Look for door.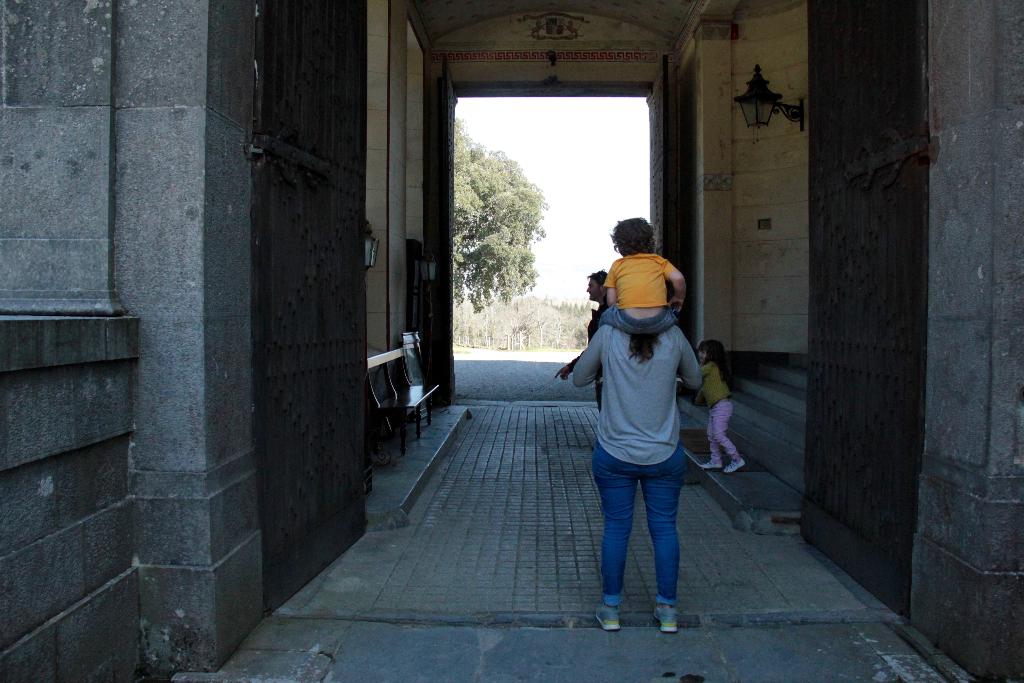
Found: box=[252, 0, 372, 618].
